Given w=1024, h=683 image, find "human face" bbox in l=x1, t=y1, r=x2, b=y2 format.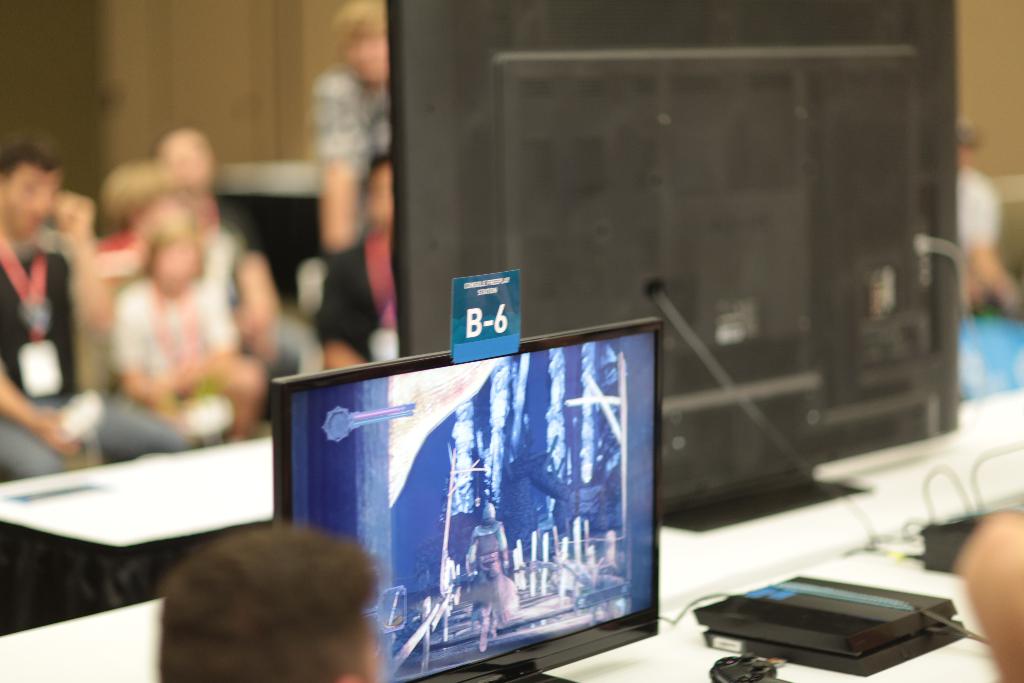
l=3, t=175, r=54, b=240.
